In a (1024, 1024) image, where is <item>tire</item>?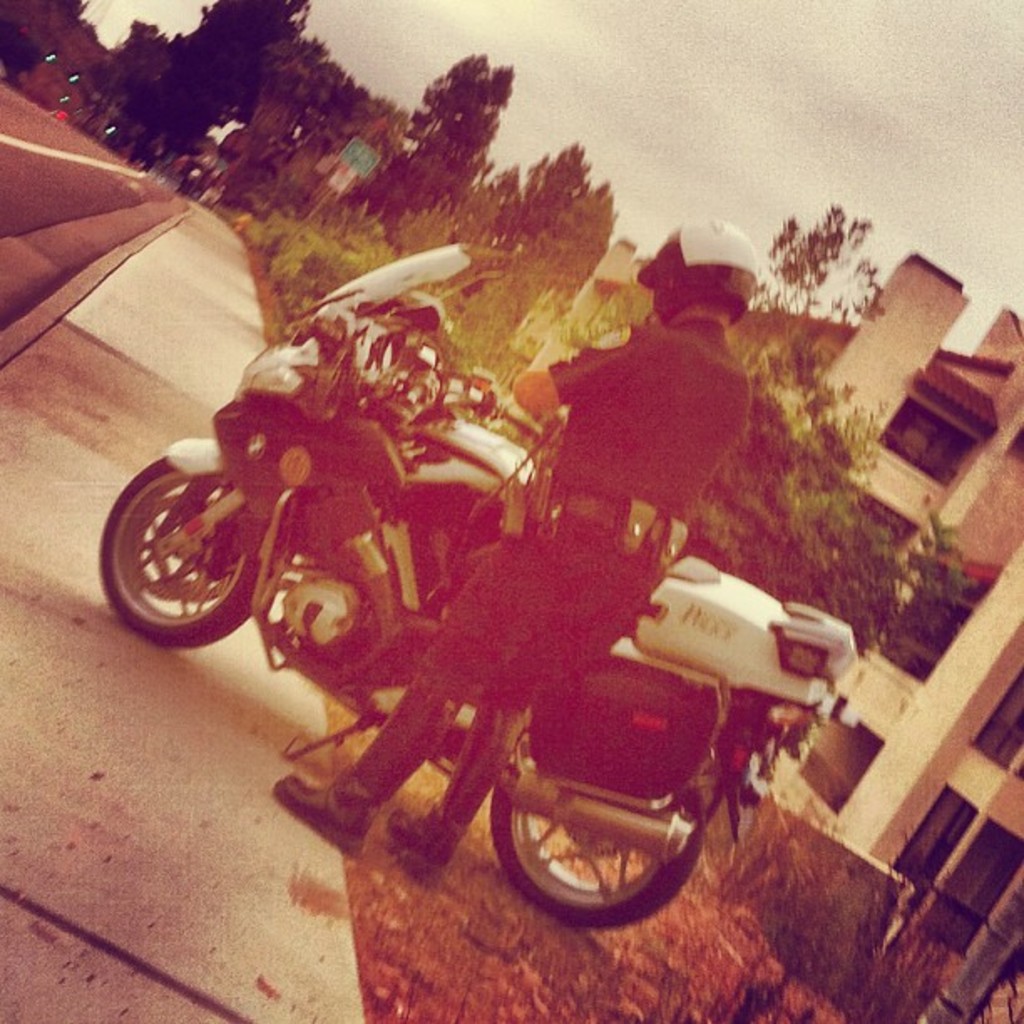
85/423/276/659.
